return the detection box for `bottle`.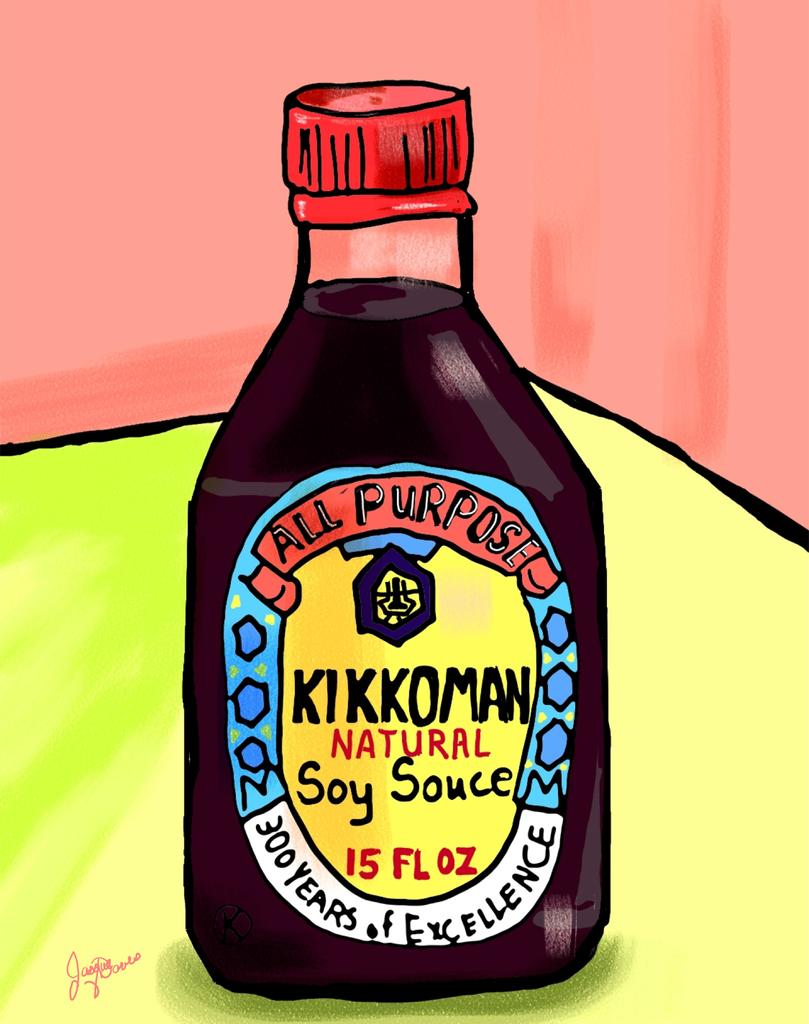
BBox(162, 40, 650, 1014).
